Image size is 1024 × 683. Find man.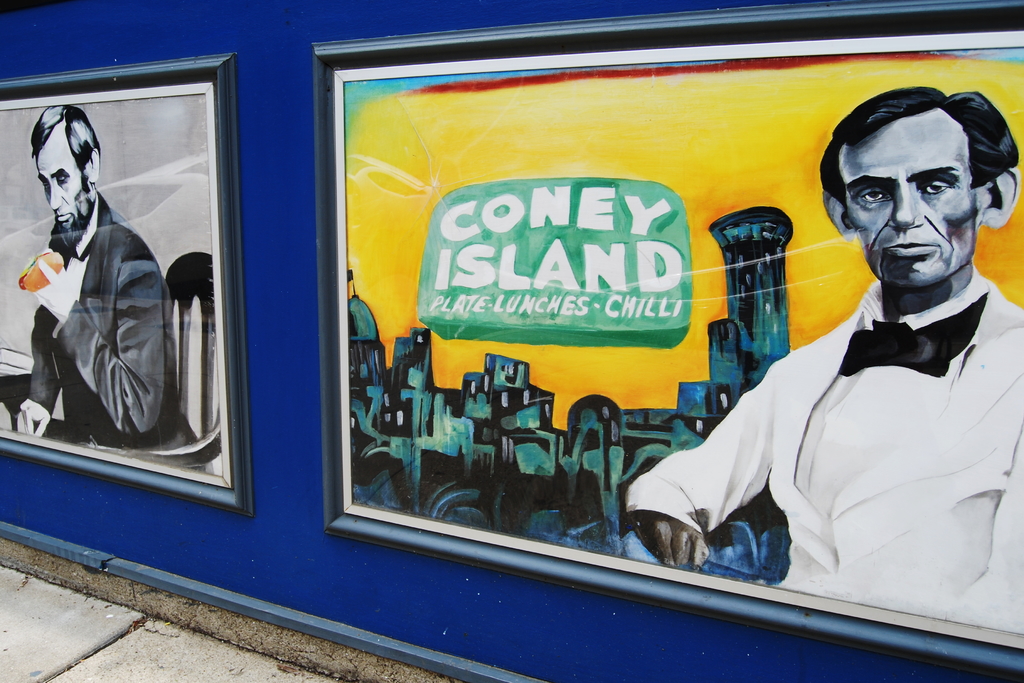
locate(26, 101, 220, 498).
